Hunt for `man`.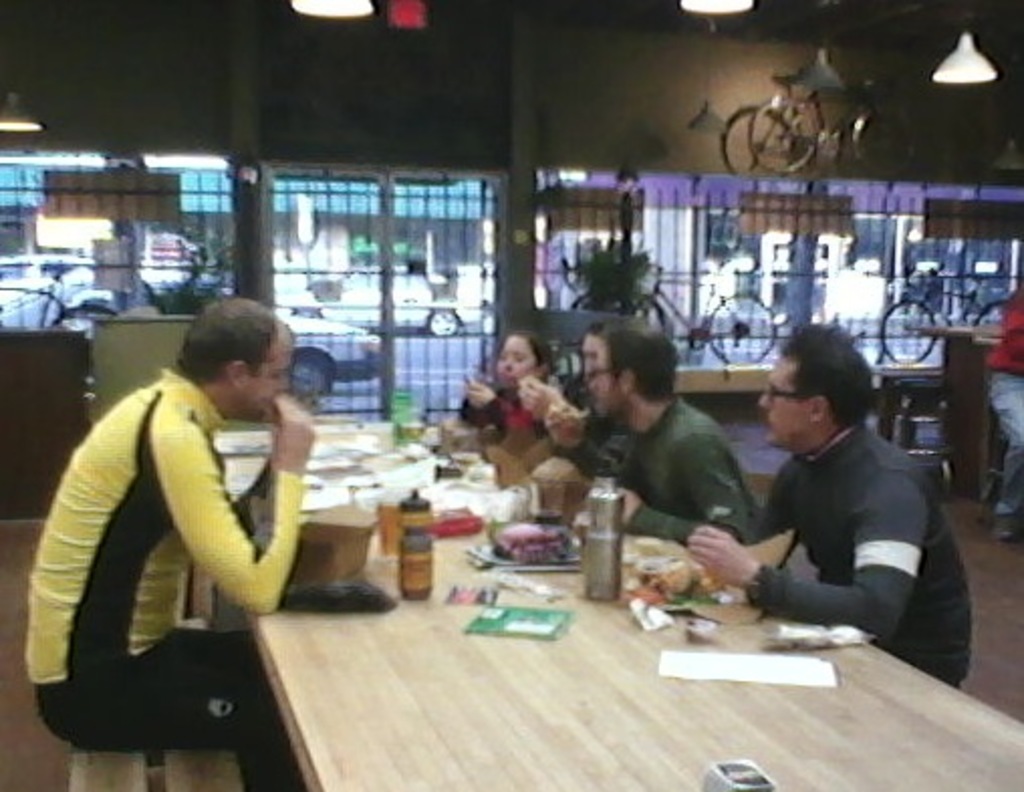
Hunted down at left=708, top=326, right=978, bottom=673.
